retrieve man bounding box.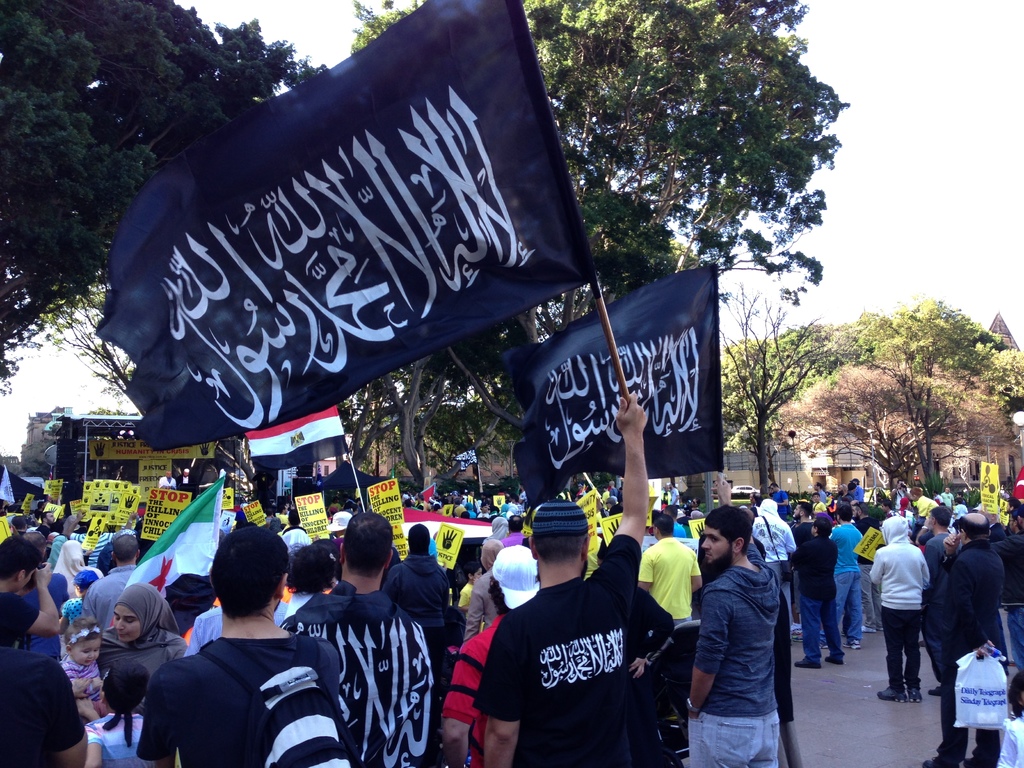
Bounding box: <bbox>133, 545, 333, 767</bbox>.
